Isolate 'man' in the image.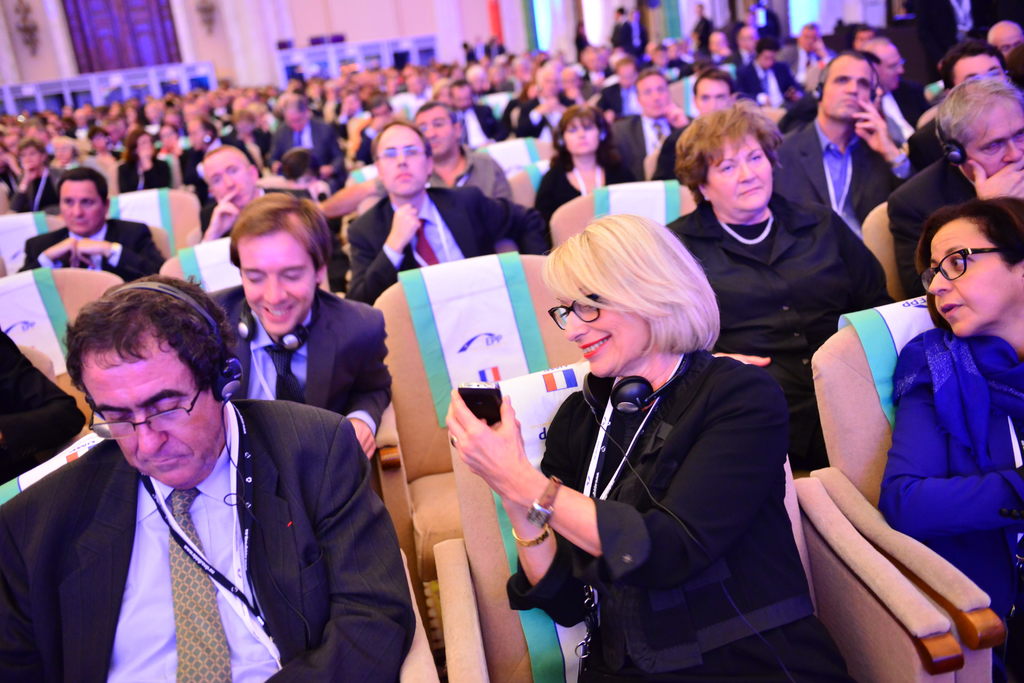
Isolated region: region(783, 26, 832, 91).
